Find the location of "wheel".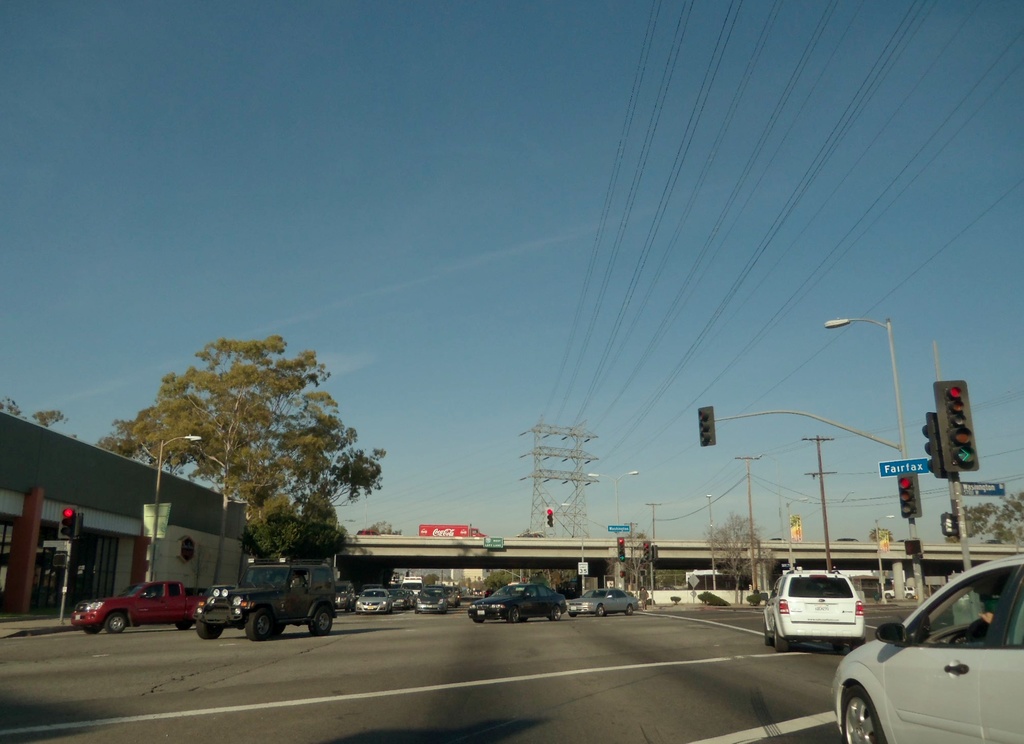
Location: (595,603,607,617).
